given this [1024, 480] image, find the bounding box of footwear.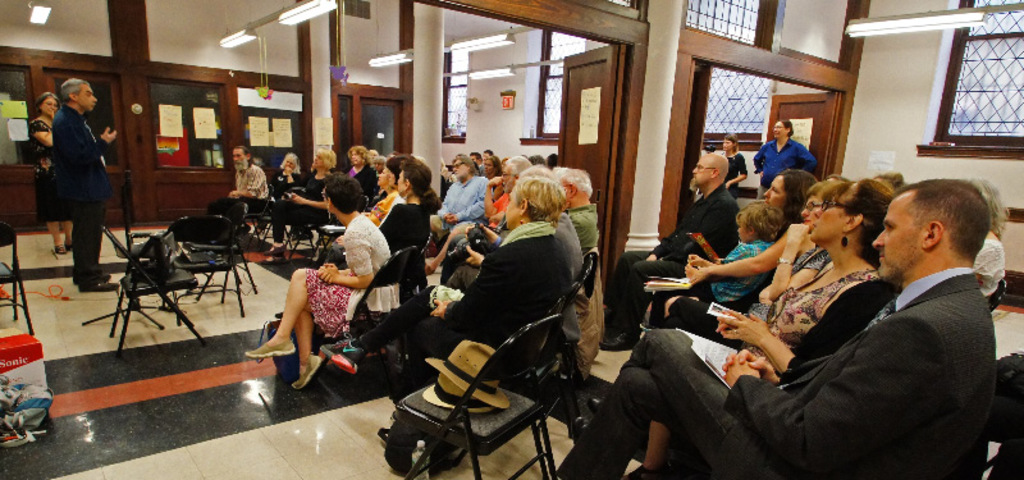
(left=100, top=273, right=109, bottom=280).
